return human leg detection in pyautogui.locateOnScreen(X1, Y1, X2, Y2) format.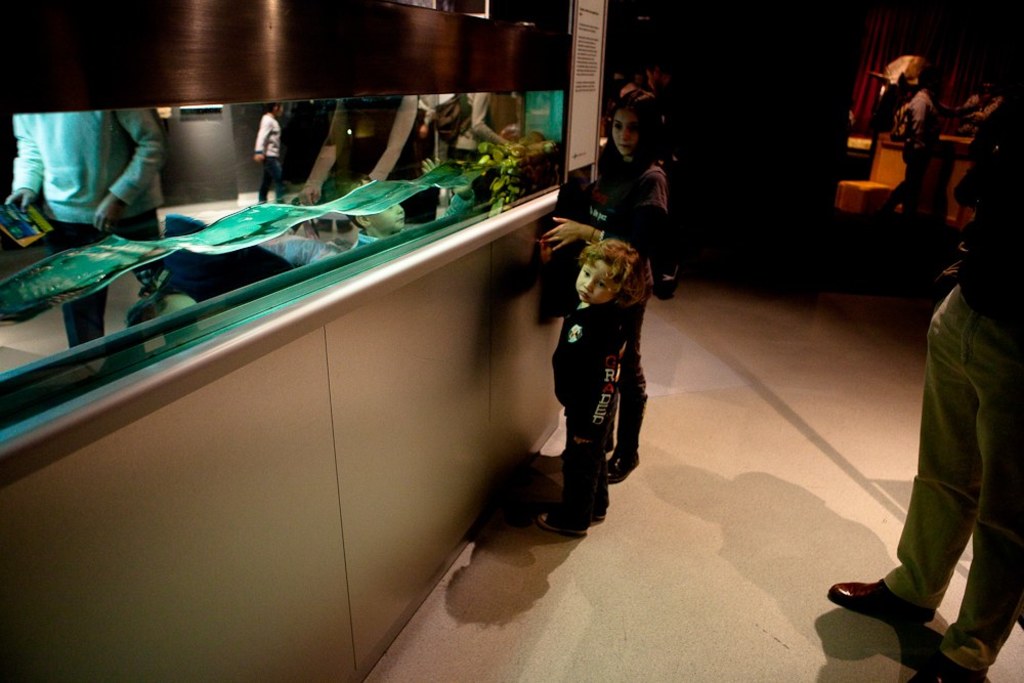
pyautogui.locateOnScreen(604, 294, 647, 482).
